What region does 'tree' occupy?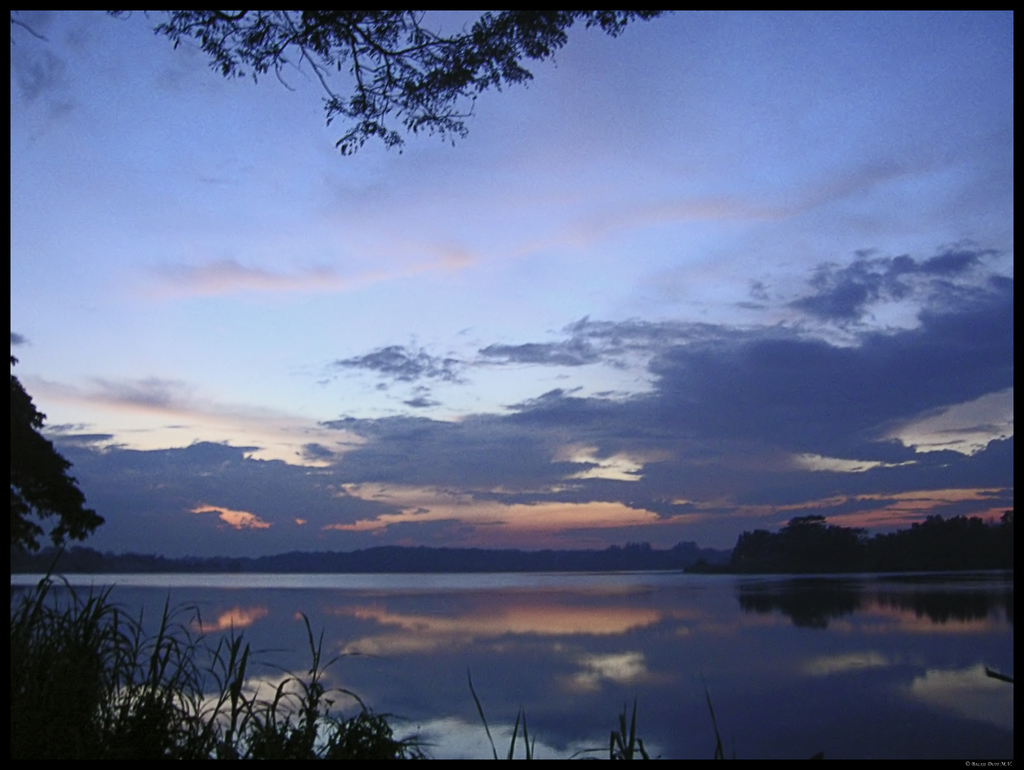
6 353 97 559.
